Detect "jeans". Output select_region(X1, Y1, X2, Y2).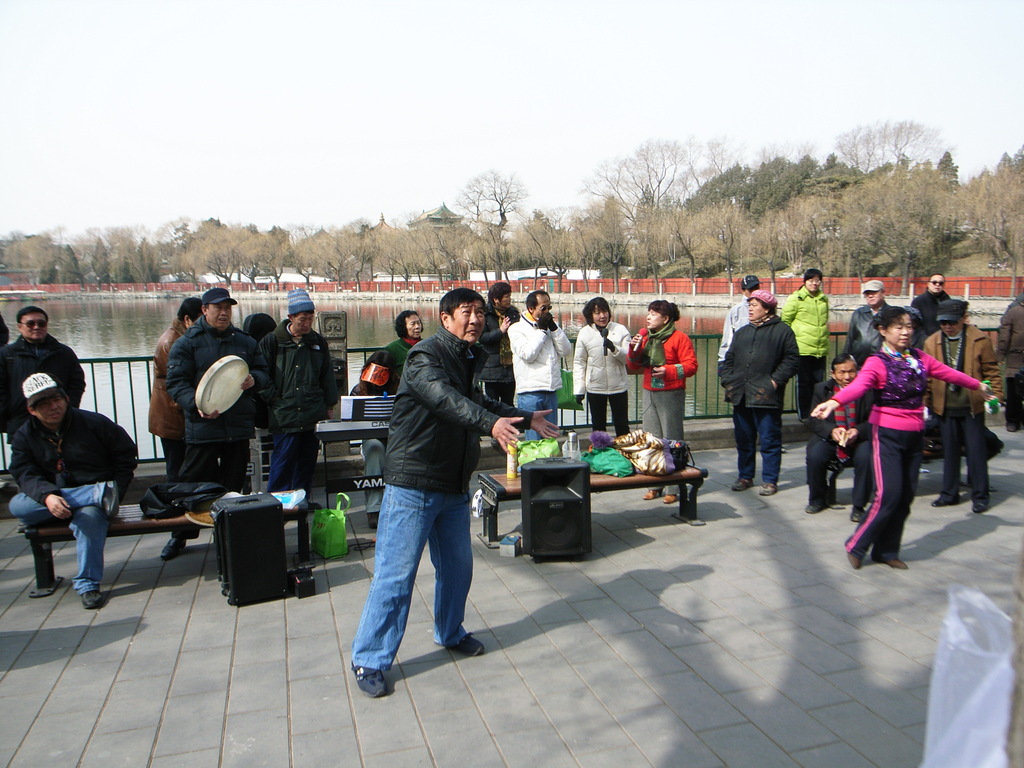
select_region(996, 379, 1023, 424).
